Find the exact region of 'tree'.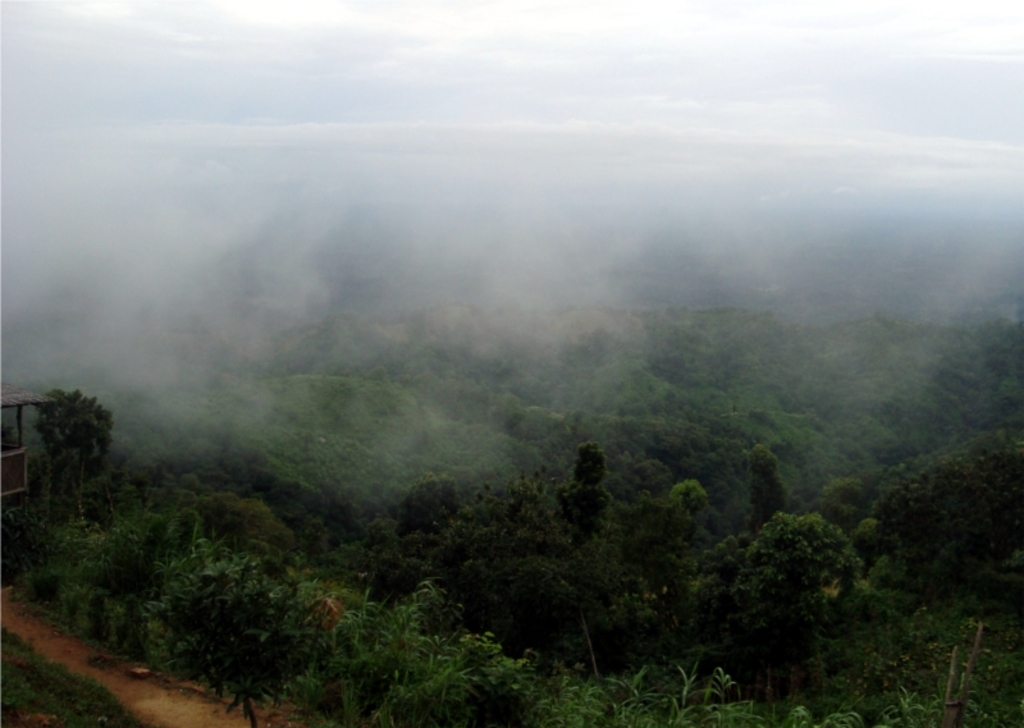
Exact region: crop(18, 367, 123, 545).
